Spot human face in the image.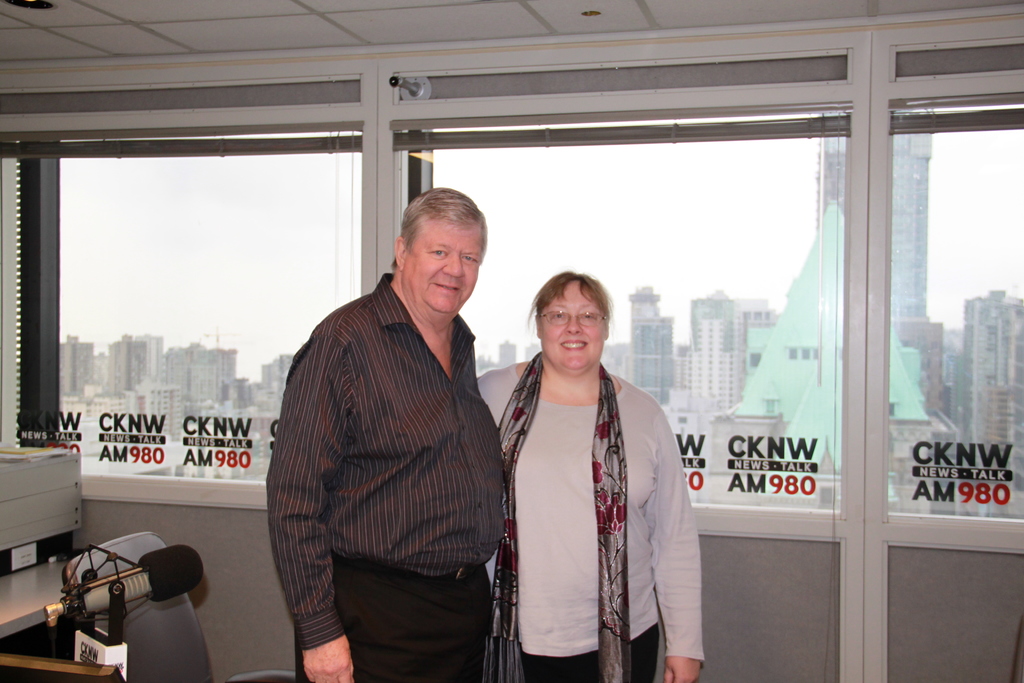
human face found at select_region(534, 281, 611, 365).
